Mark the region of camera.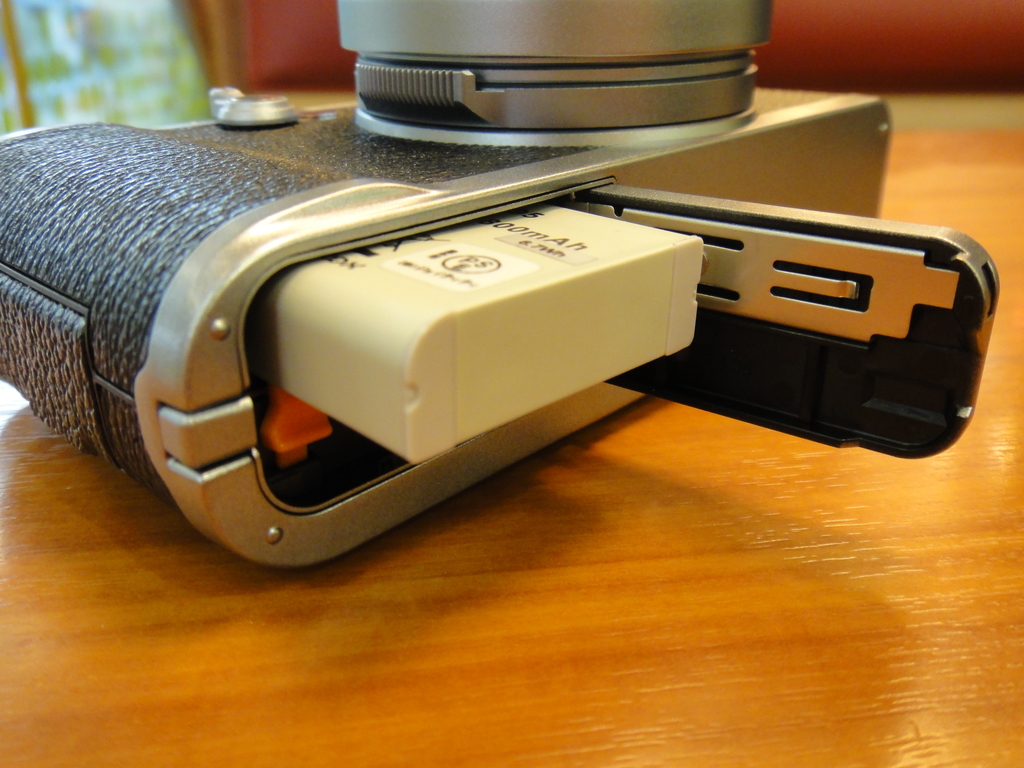
Region: (x1=0, y1=0, x2=1001, y2=573).
